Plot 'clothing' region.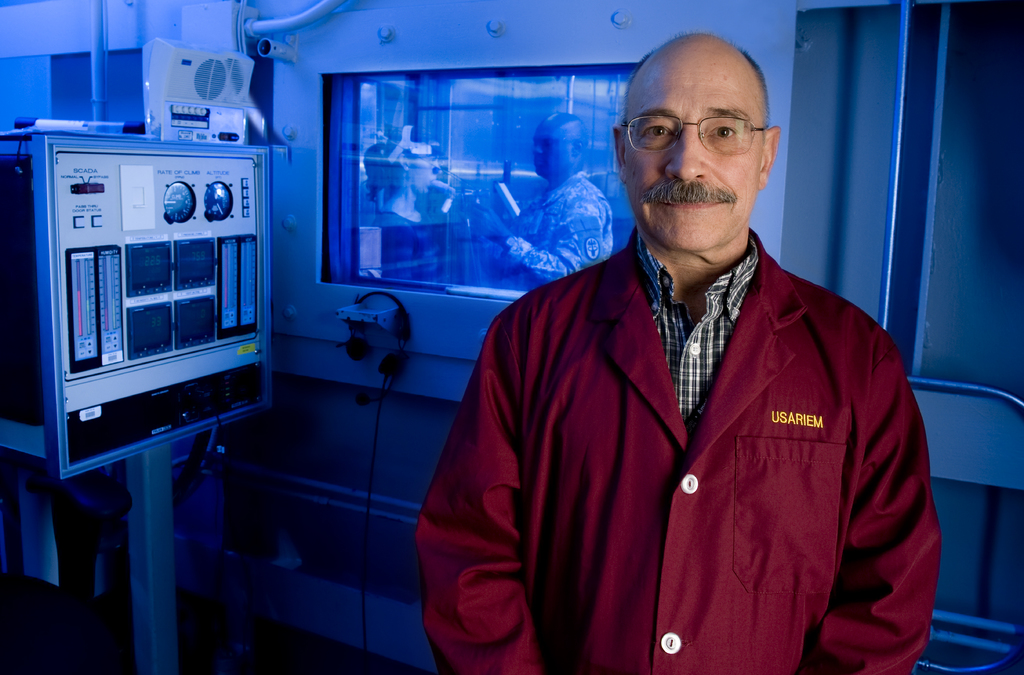
Plotted at bbox=(378, 213, 444, 282).
